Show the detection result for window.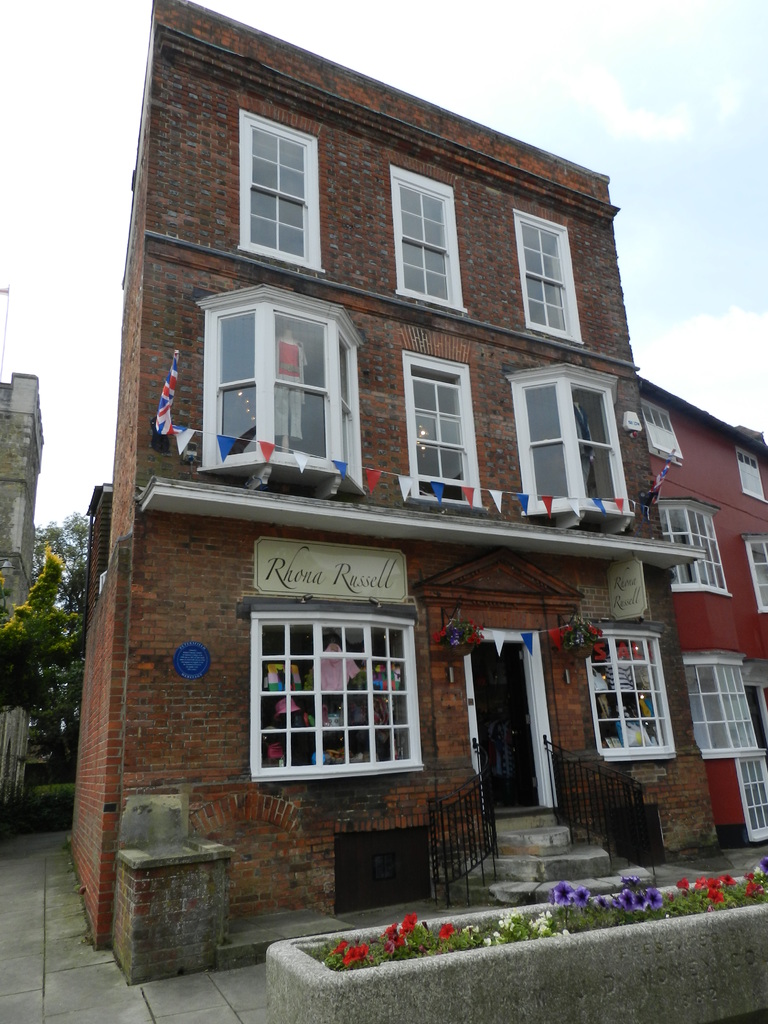
bbox=(238, 111, 322, 267).
